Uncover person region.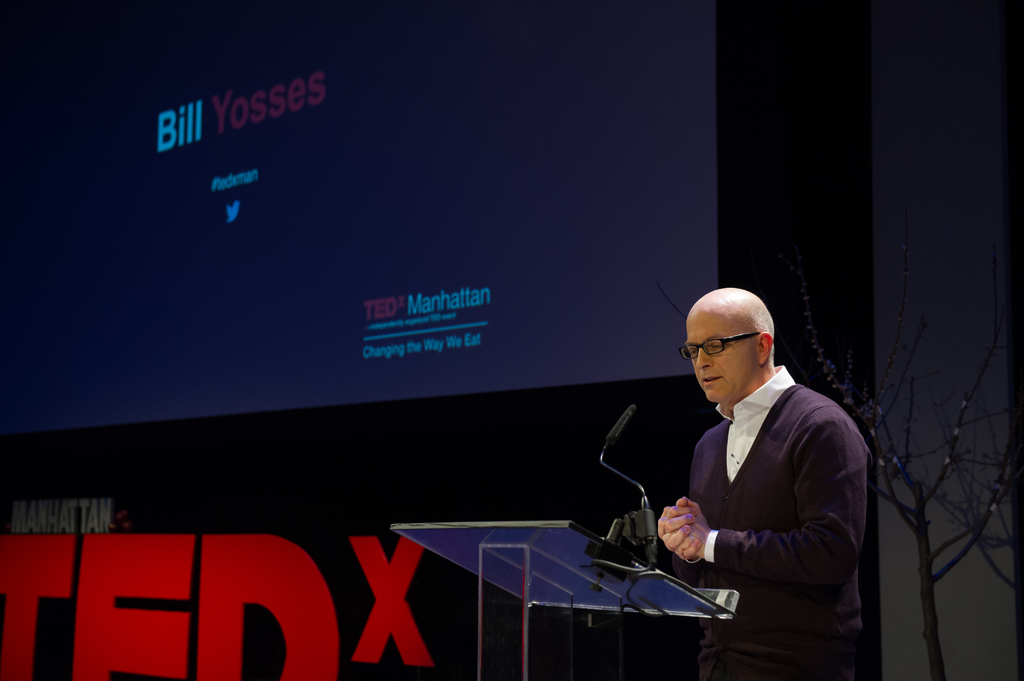
Uncovered: crop(645, 289, 874, 680).
